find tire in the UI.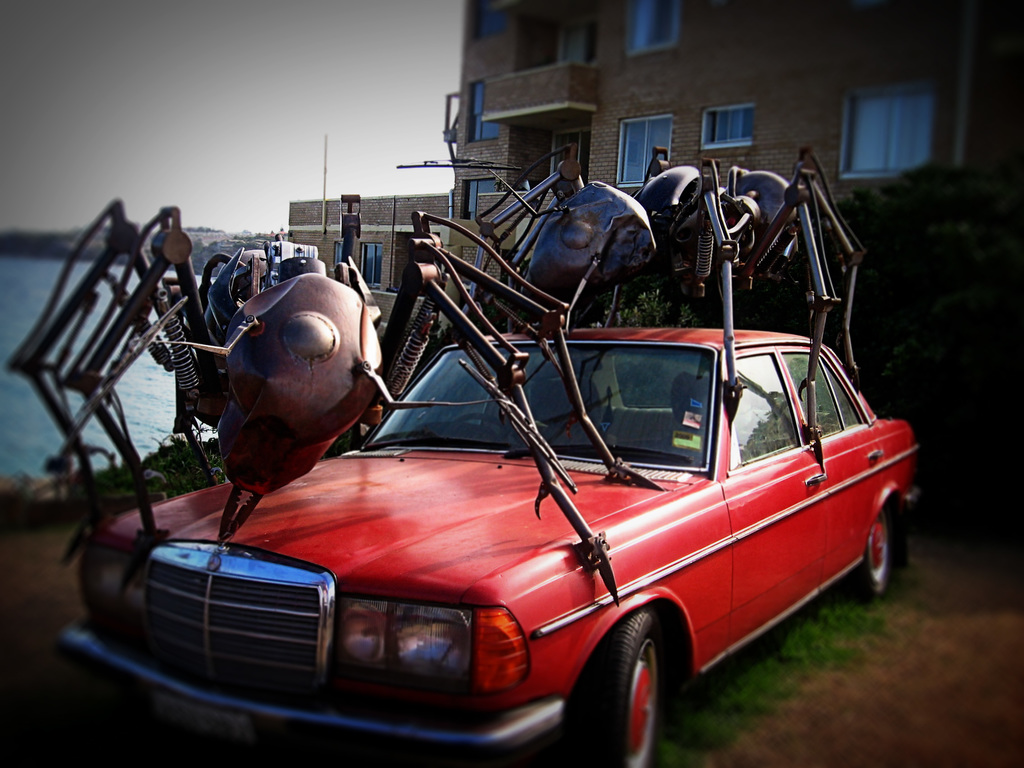
UI element at <region>842, 500, 892, 601</region>.
